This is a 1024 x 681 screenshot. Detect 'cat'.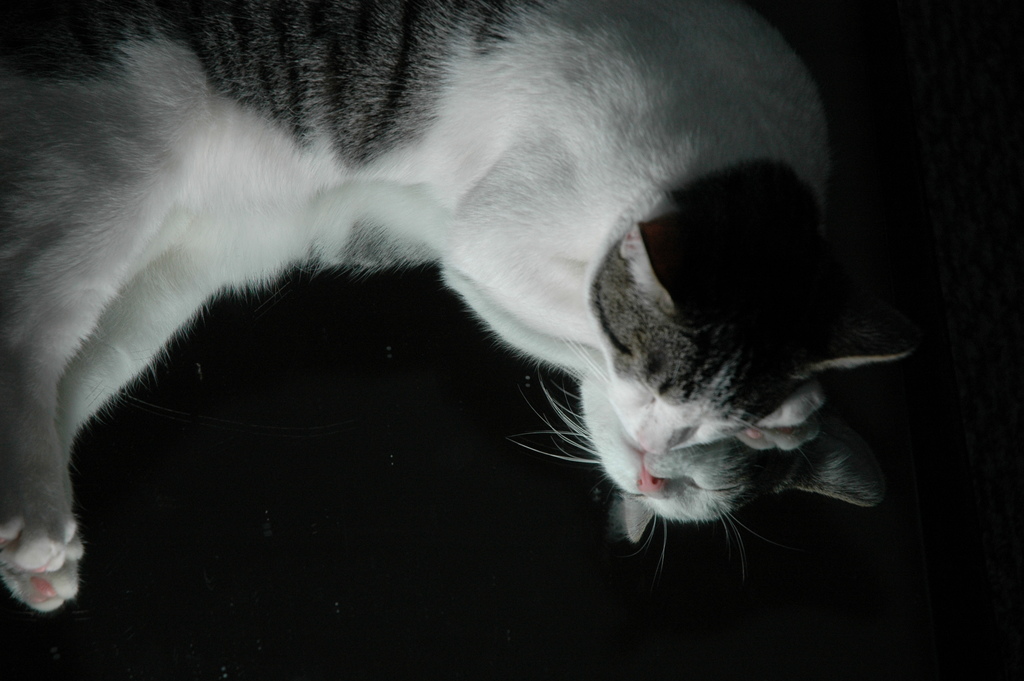
l=0, t=0, r=923, b=606.
